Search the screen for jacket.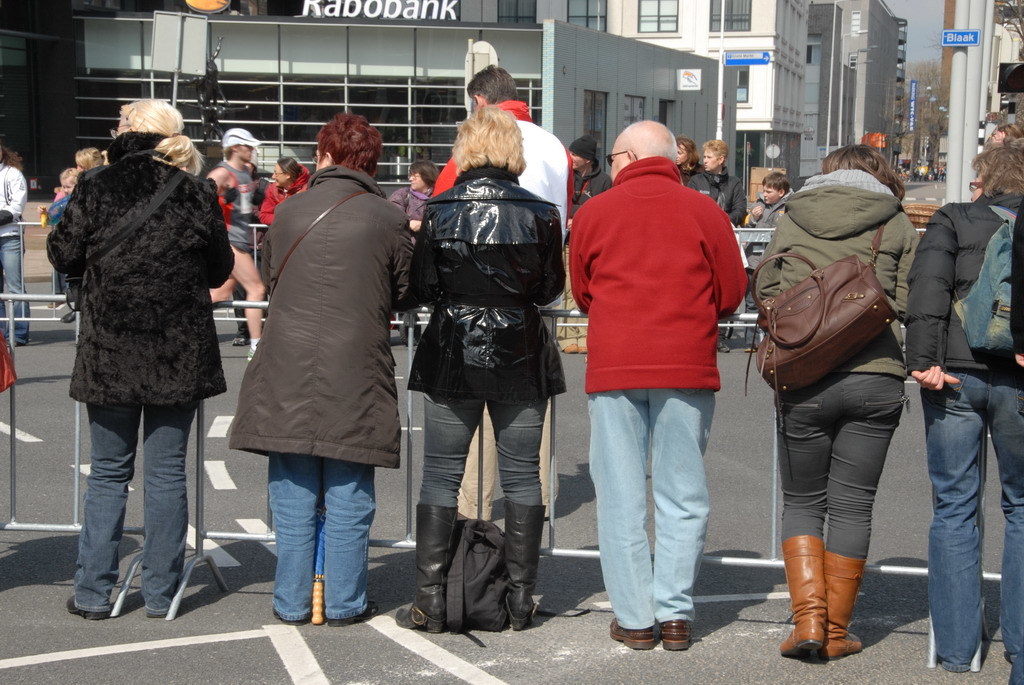
Found at rect(428, 100, 574, 252).
